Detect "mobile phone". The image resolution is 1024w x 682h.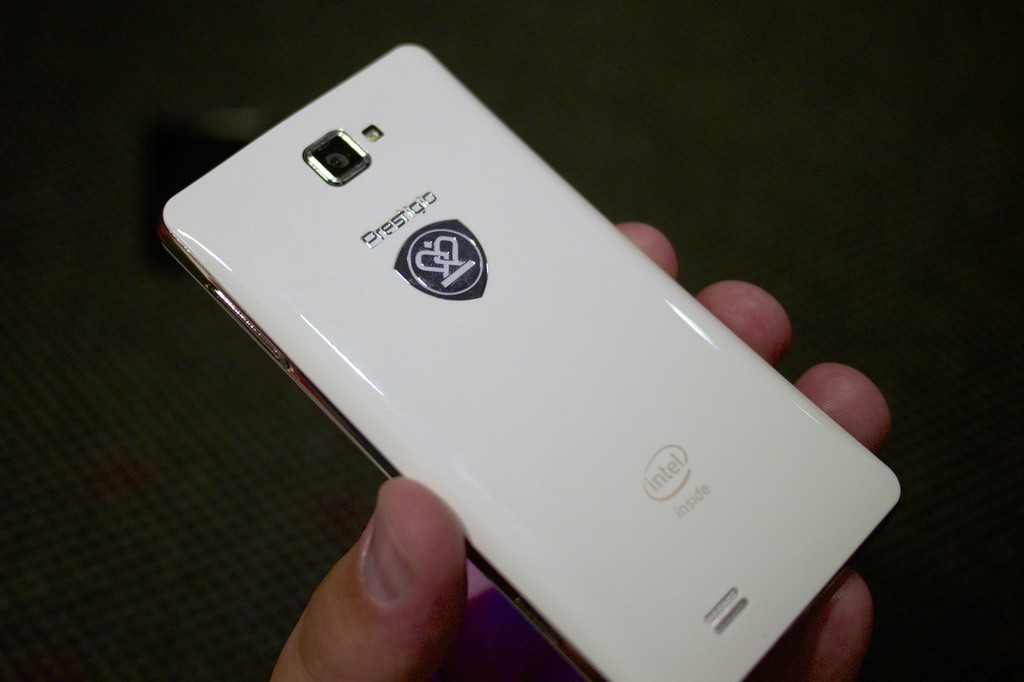
x1=181, y1=40, x2=900, y2=681.
